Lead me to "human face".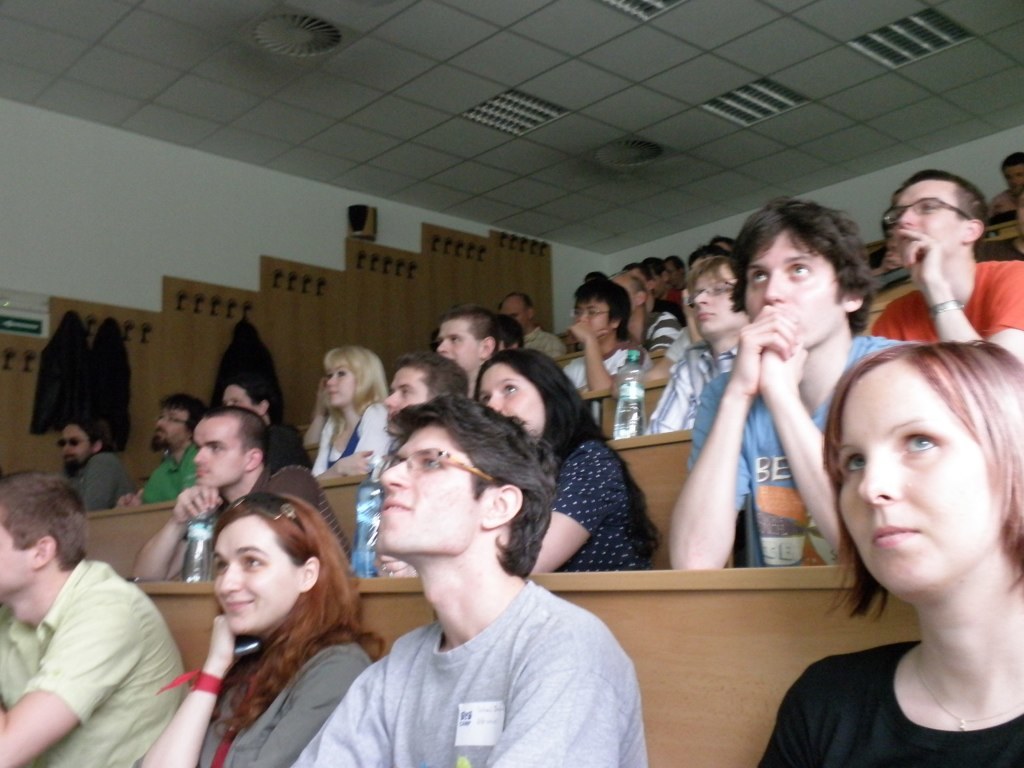
Lead to box(153, 409, 189, 451).
